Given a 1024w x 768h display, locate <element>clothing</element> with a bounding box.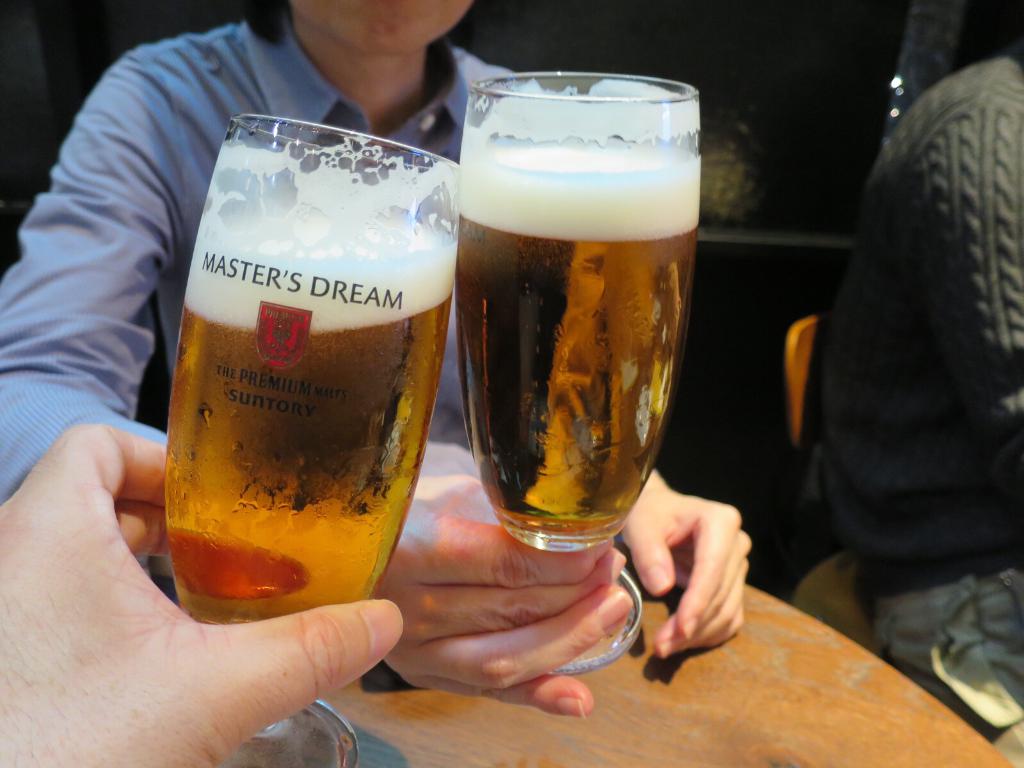
Located: 0/22/550/509.
